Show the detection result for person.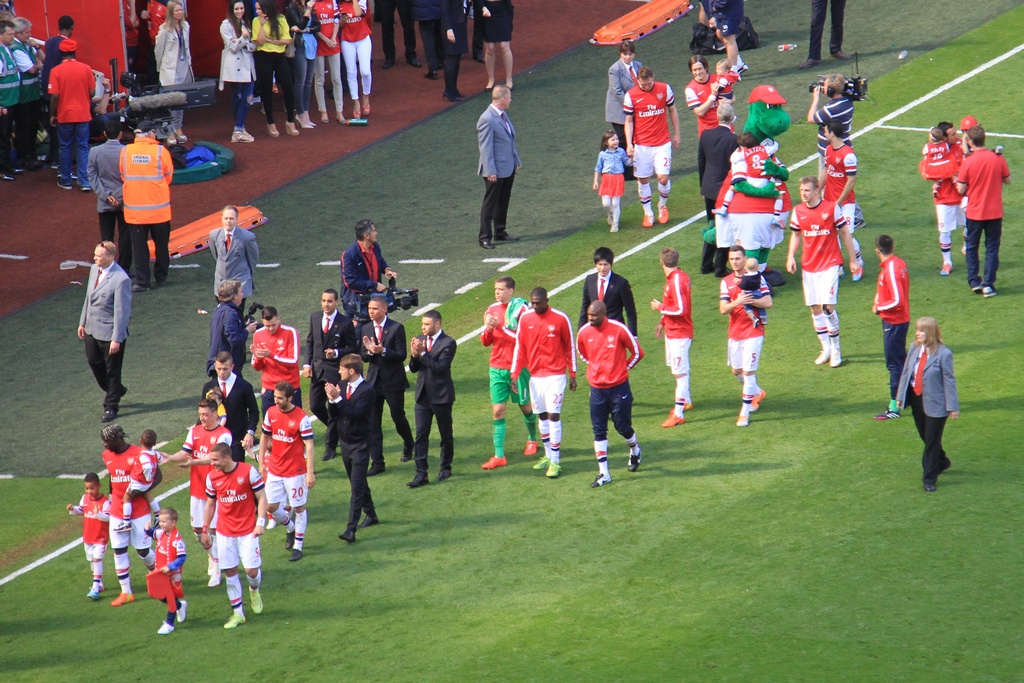
l=68, t=217, r=134, b=441.
